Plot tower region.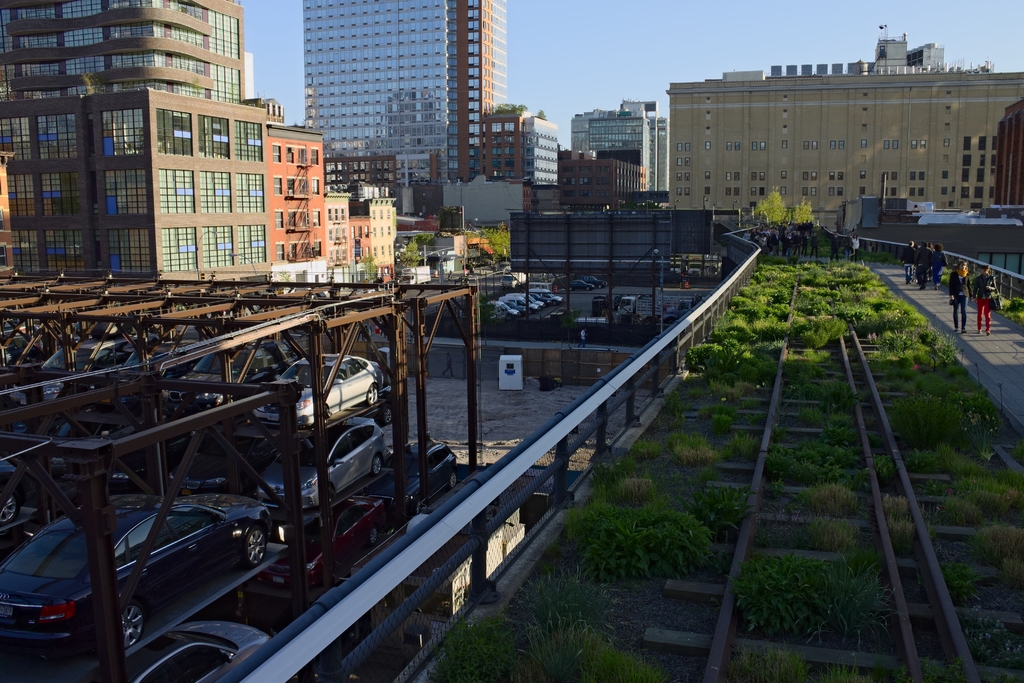
Plotted at bbox=(316, 183, 354, 284).
